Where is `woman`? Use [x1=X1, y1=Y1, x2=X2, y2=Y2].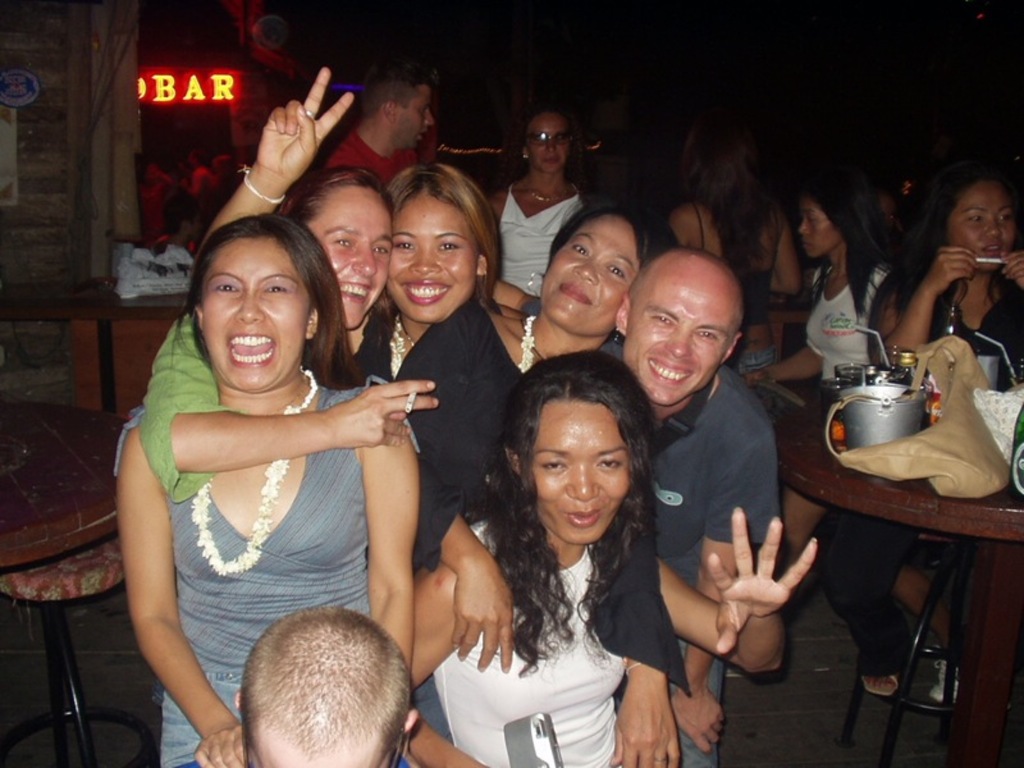
[x1=484, y1=102, x2=585, y2=312].
